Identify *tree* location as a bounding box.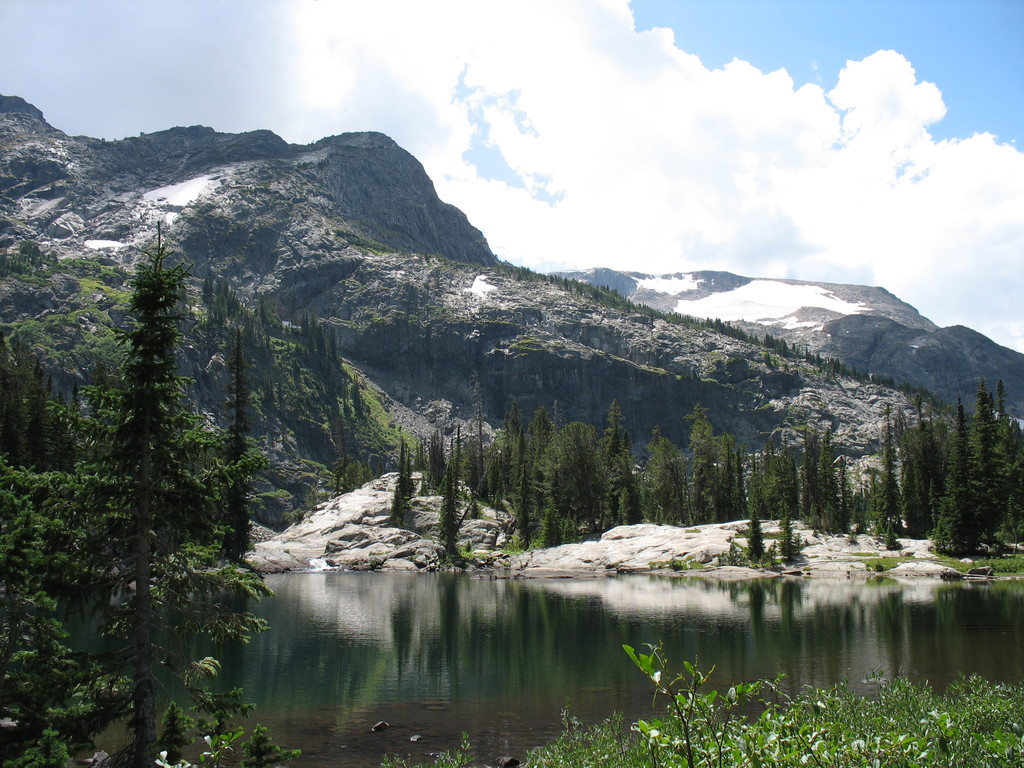
crop(48, 206, 230, 678).
